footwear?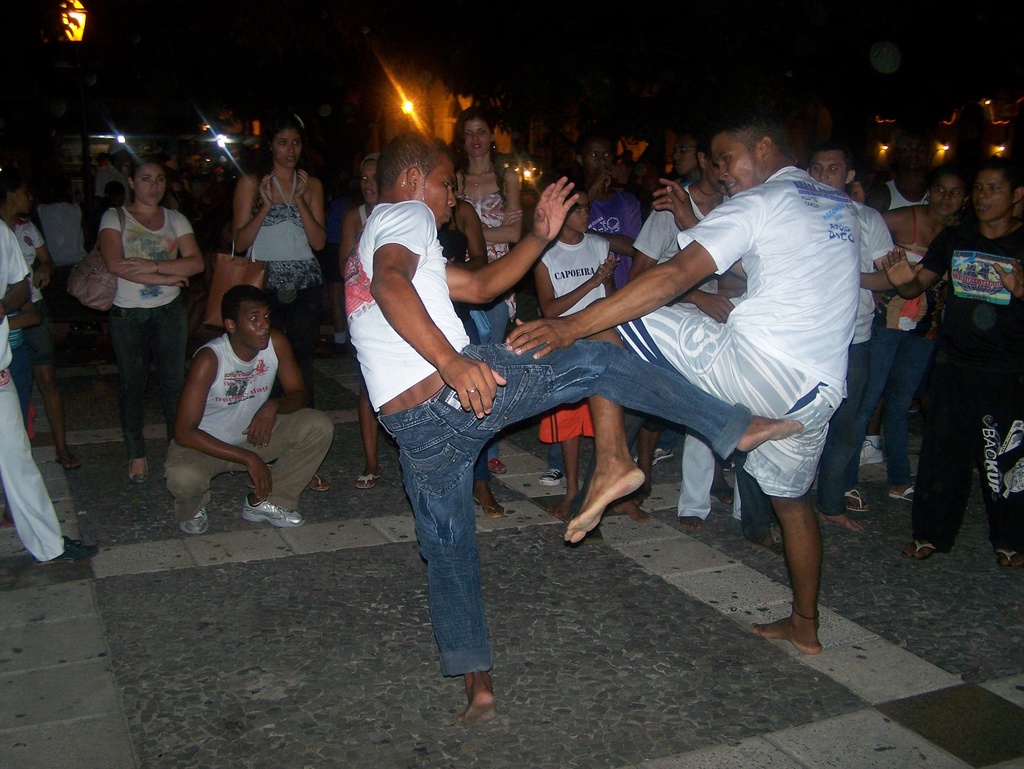
52/451/83/473
